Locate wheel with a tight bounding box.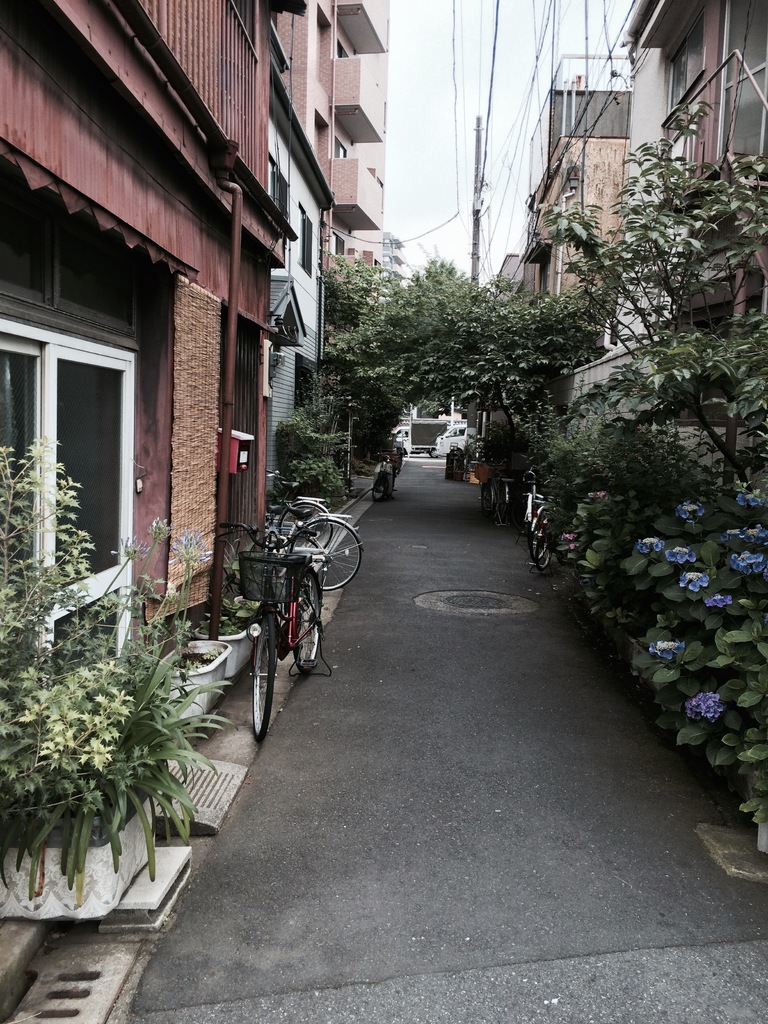
bbox=[534, 525, 550, 572].
